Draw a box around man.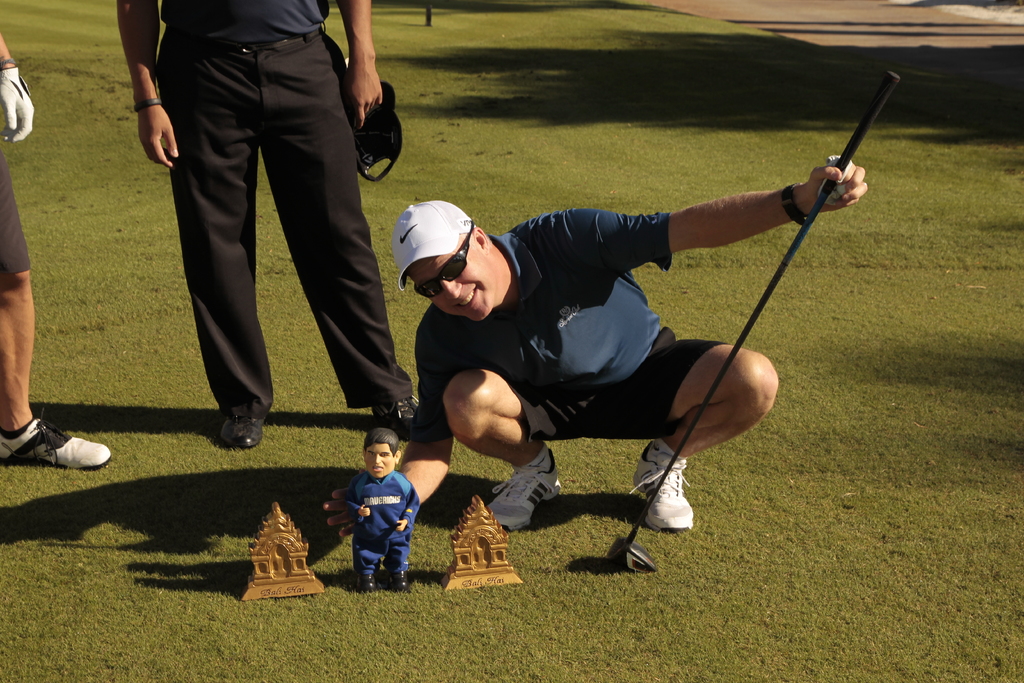
114/0/418/447.
